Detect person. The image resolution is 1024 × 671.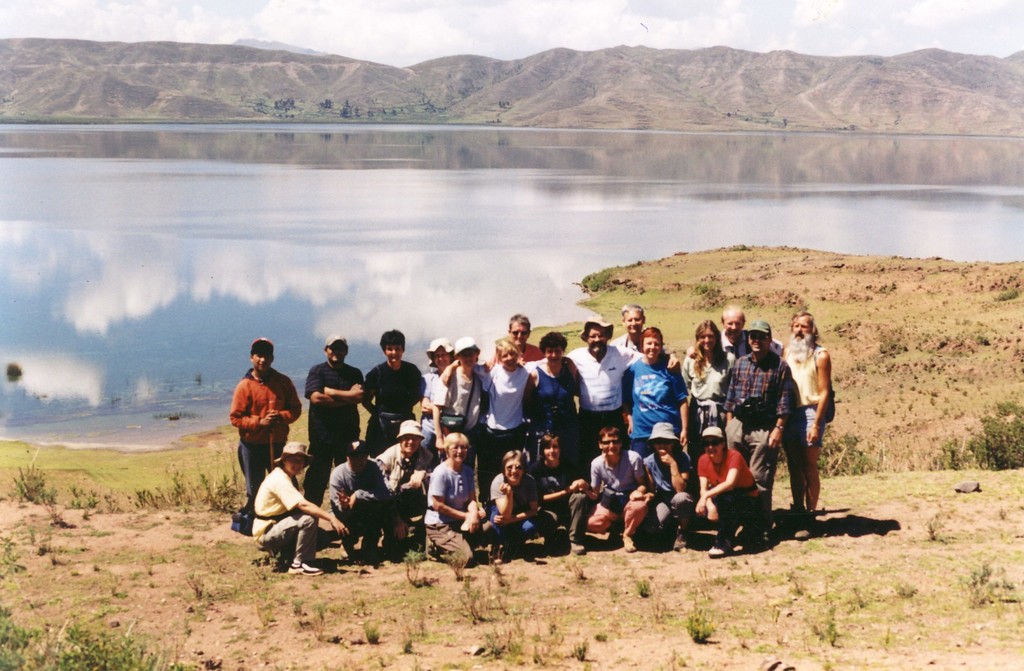
(left=614, top=301, right=648, bottom=354).
